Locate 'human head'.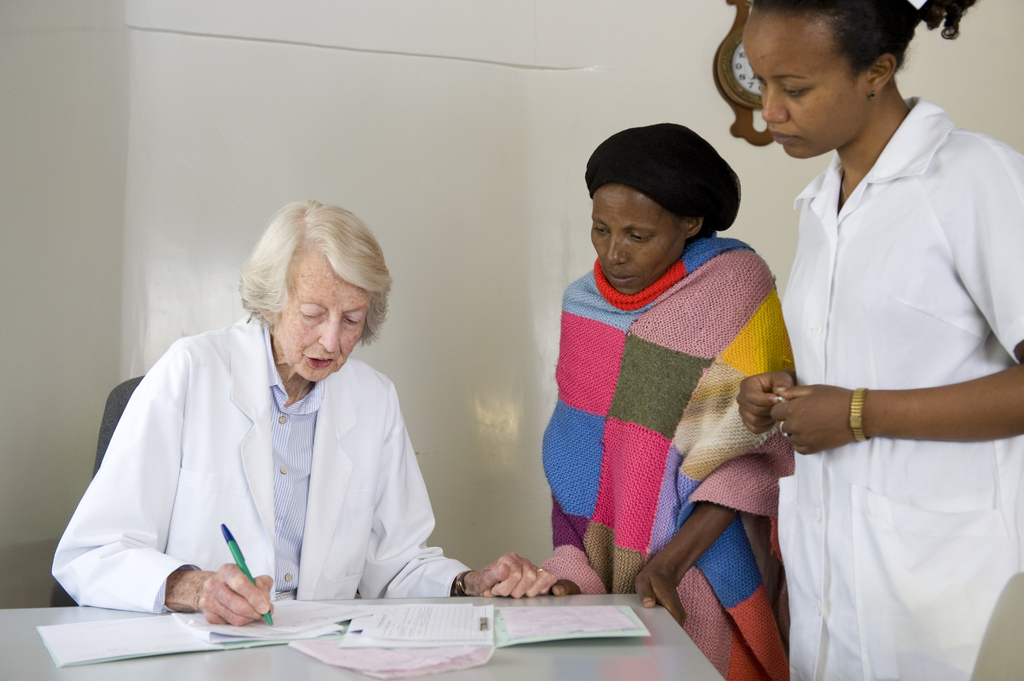
Bounding box: select_region(234, 196, 394, 382).
